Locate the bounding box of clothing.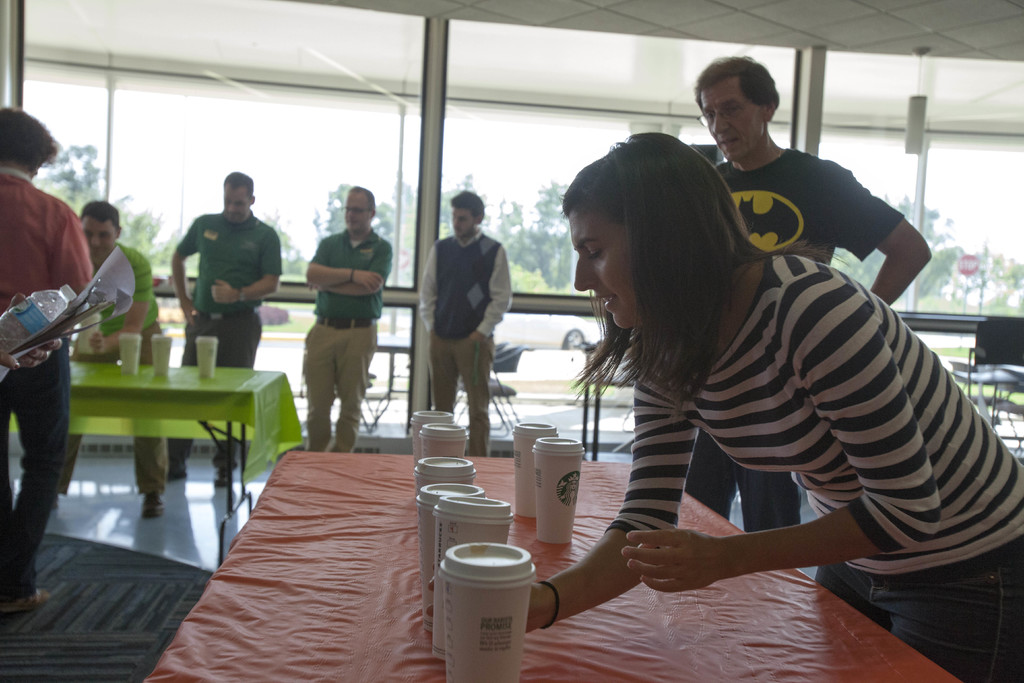
Bounding box: 686, 143, 909, 562.
